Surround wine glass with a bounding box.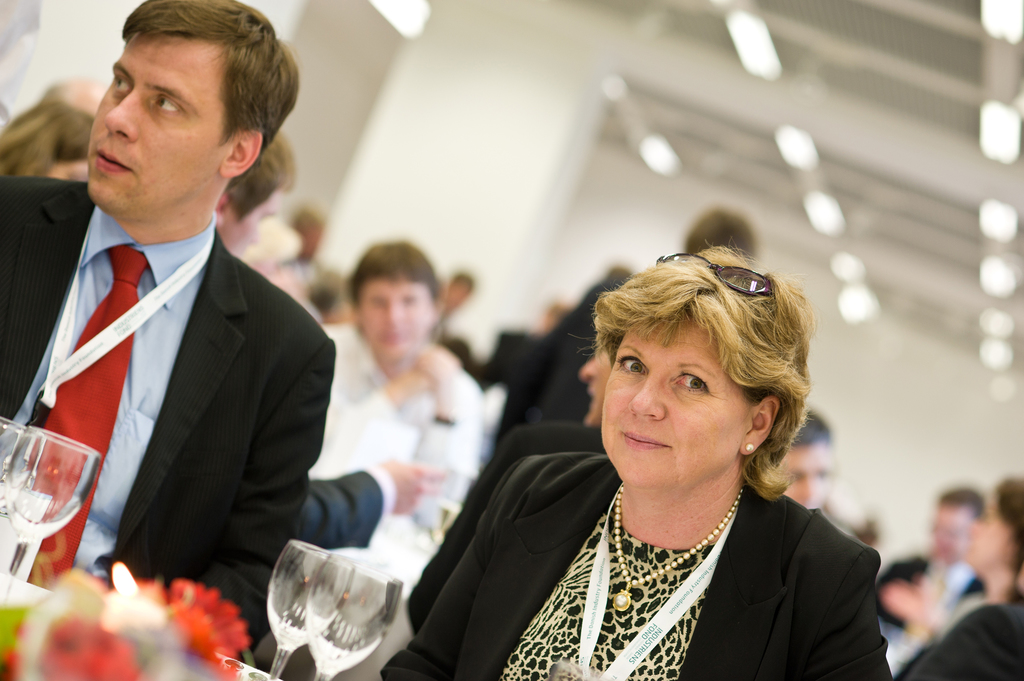
0,417,28,520.
